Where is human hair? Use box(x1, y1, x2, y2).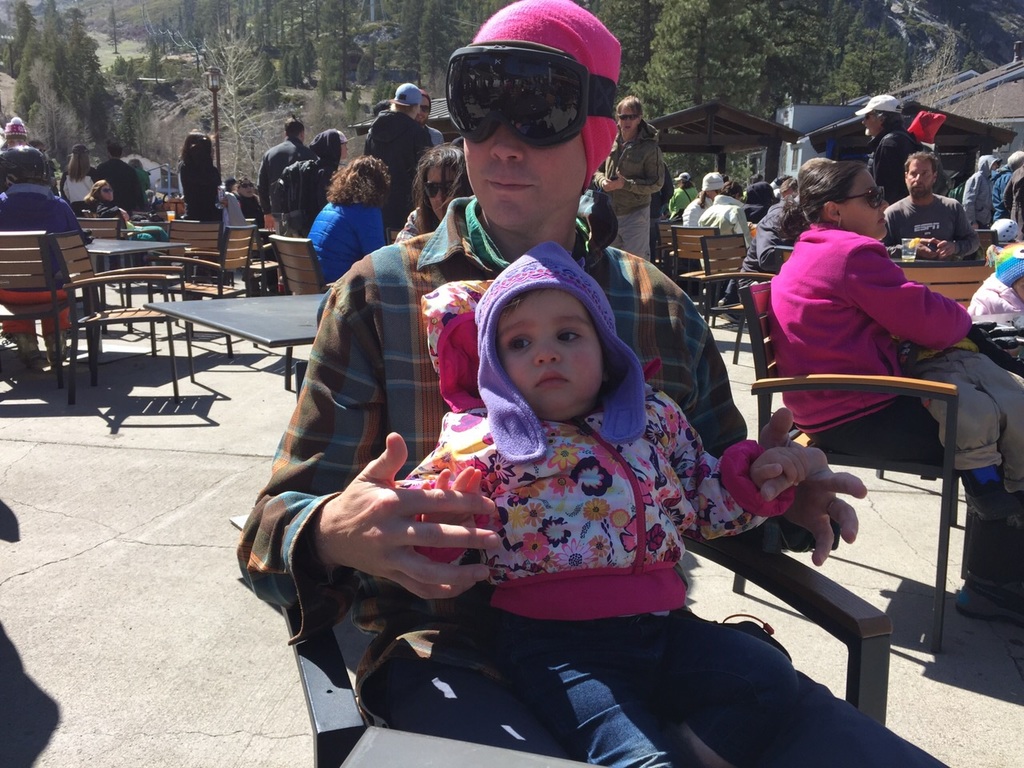
box(777, 173, 798, 201).
